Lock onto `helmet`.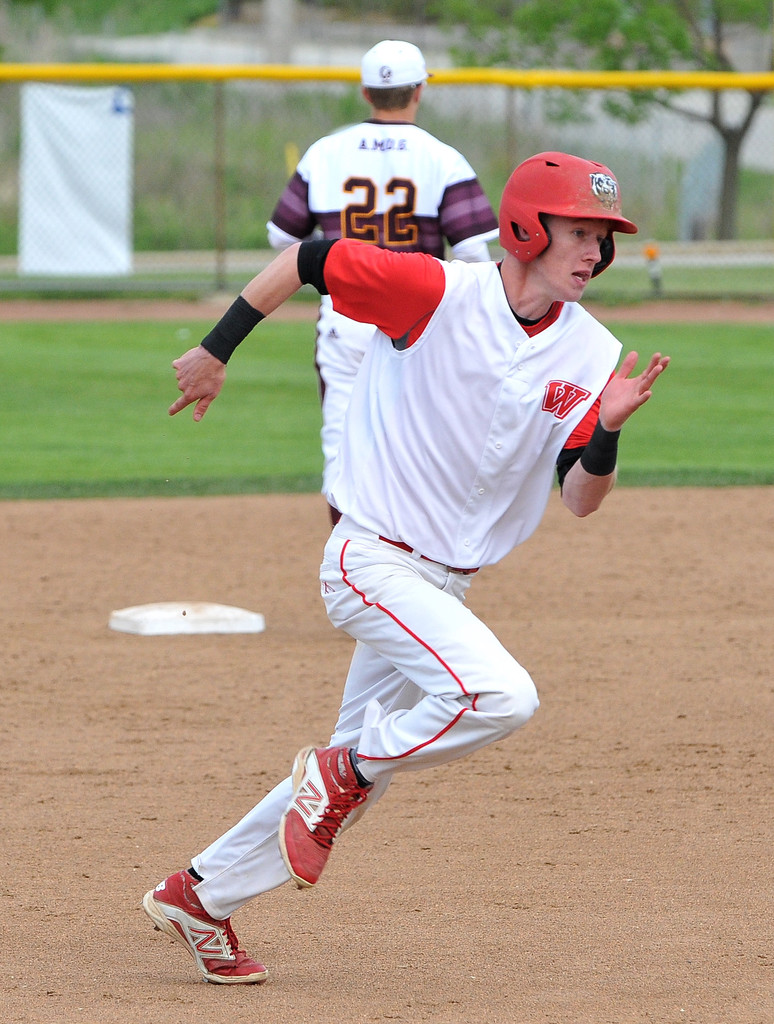
Locked: x1=359 y1=36 x2=435 y2=90.
